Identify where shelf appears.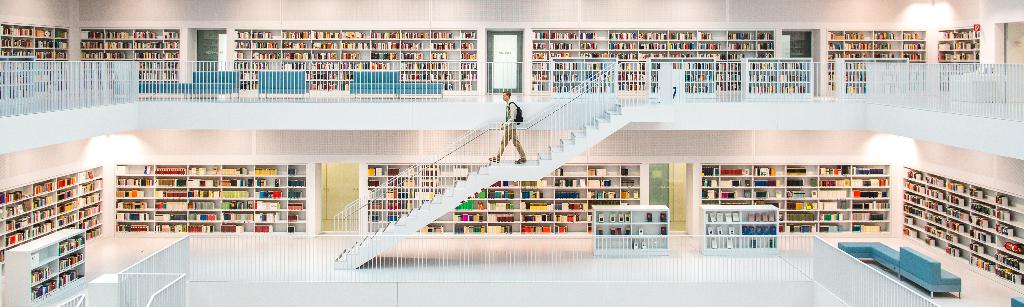
Appears at select_region(0, 38, 12, 49).
